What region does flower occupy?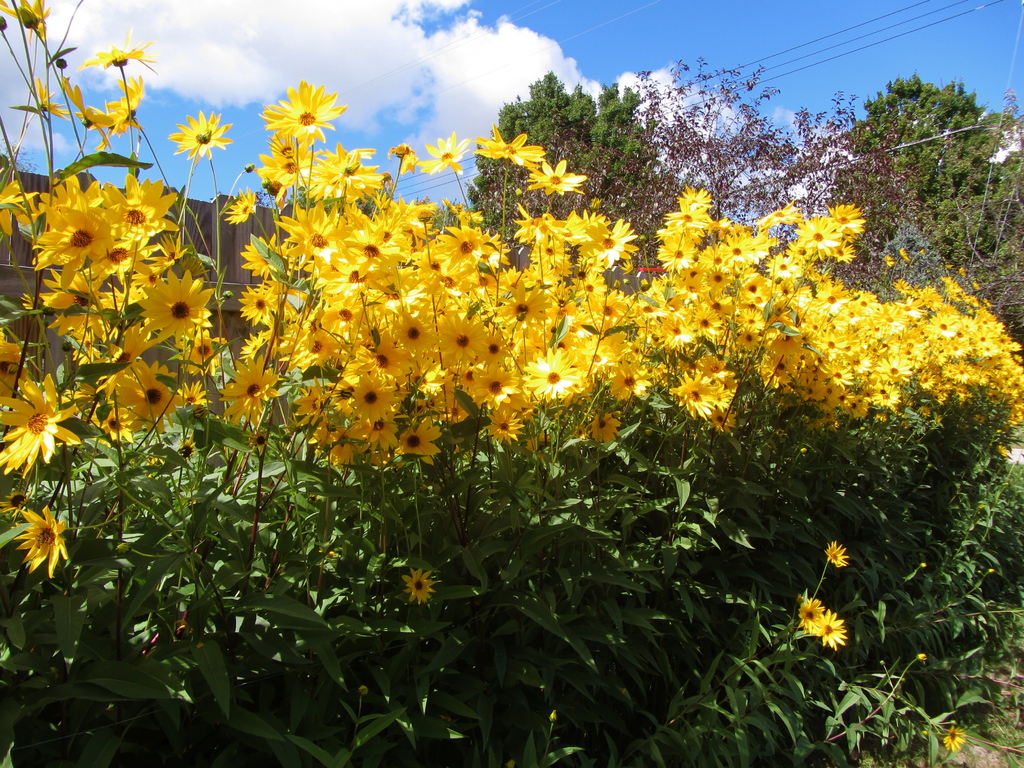
select_region(796, 596, 824, 637).
